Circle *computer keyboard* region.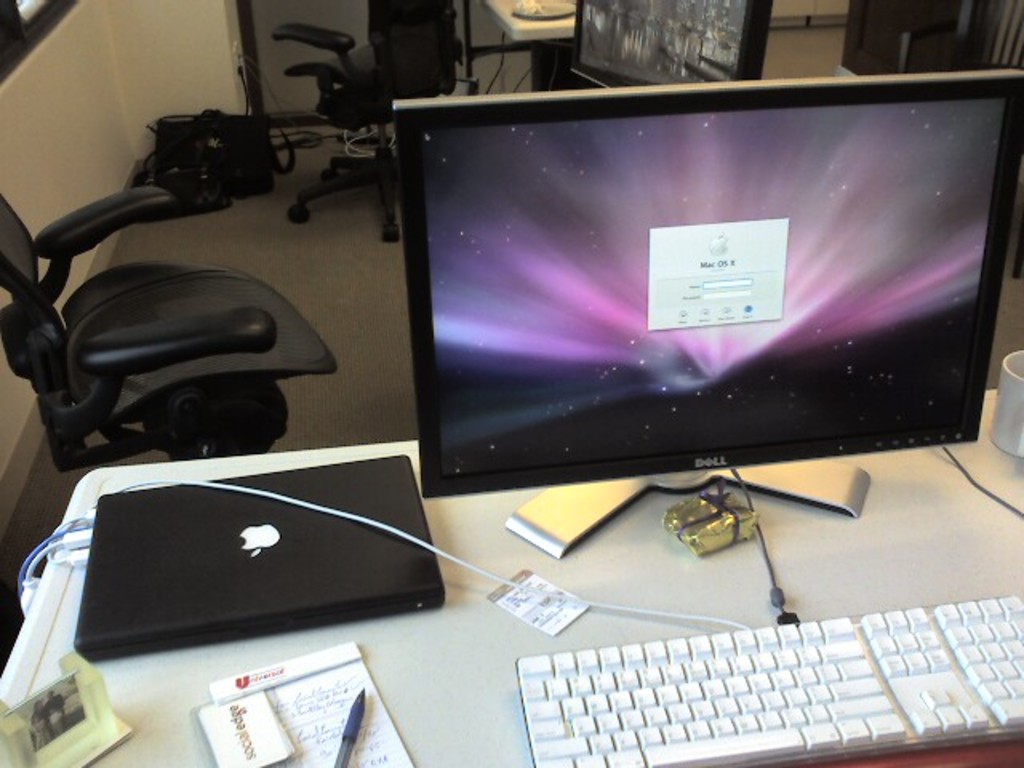
Region: (x1=517, y1=592, x2=1022, y2=766).
